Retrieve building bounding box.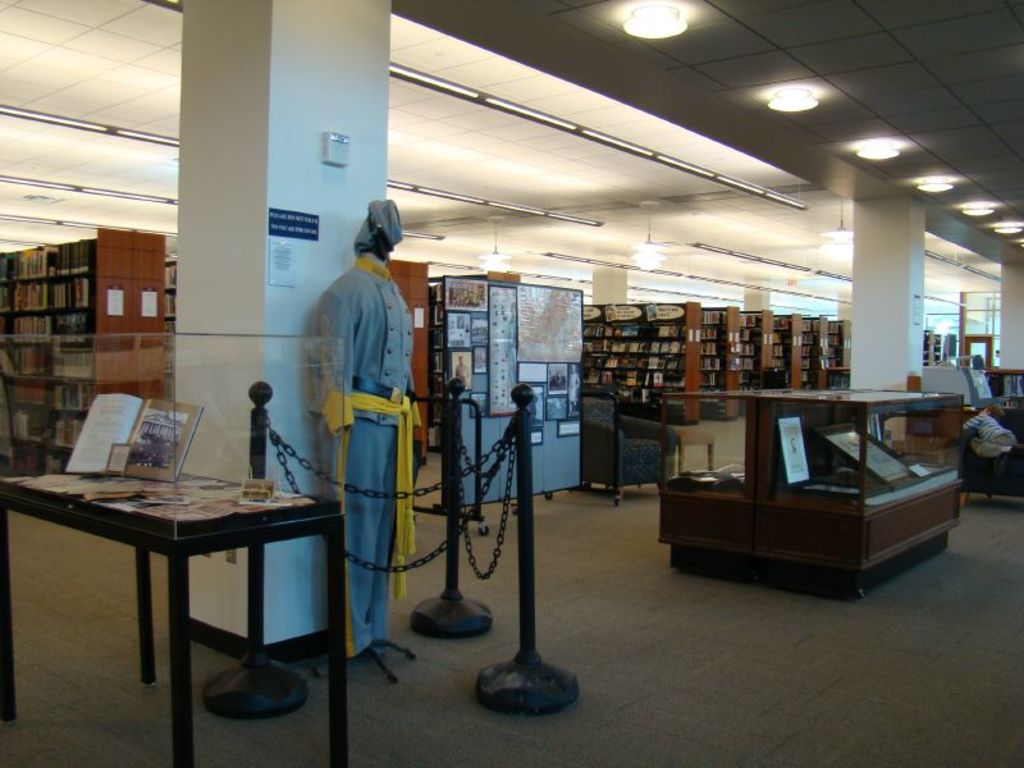
Bounding box: locate(0, 0, 1023, 767).
